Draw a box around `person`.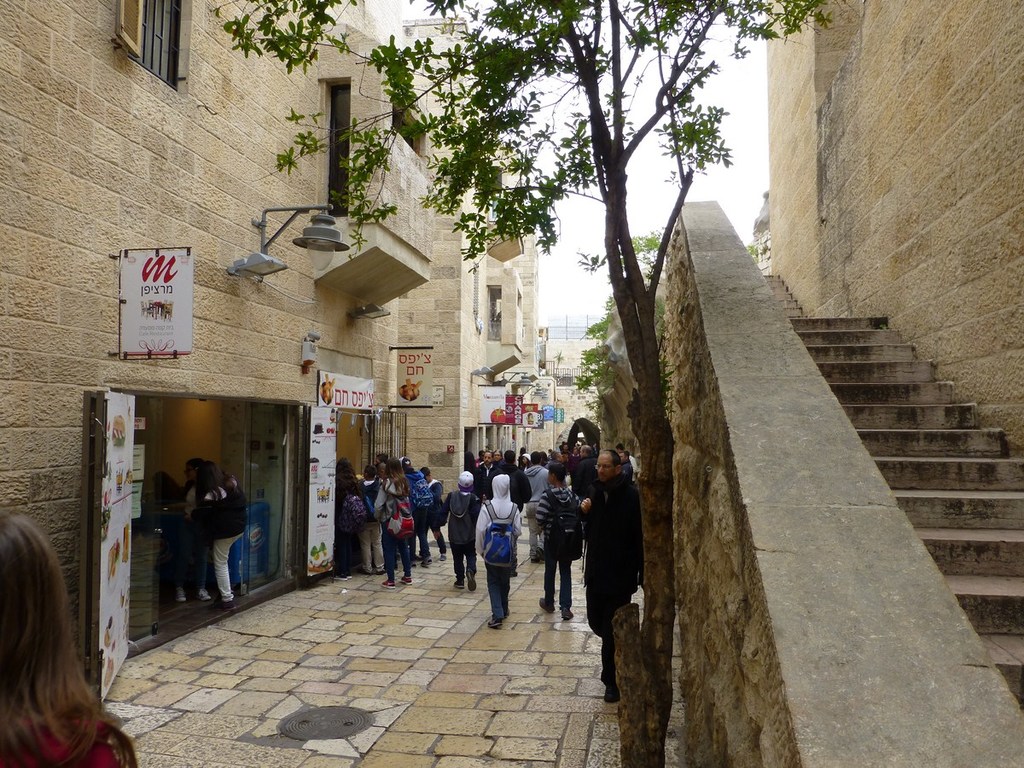
l=423, t=462, r=451, b=564.
